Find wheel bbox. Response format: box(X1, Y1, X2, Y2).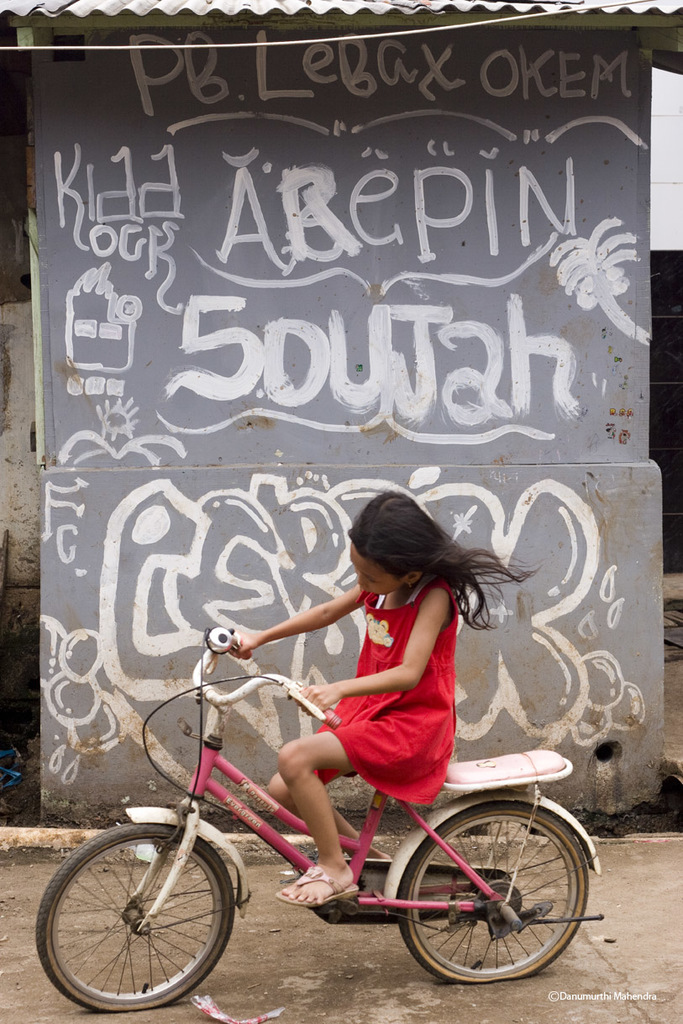
box(394, 802, 583, 989).
